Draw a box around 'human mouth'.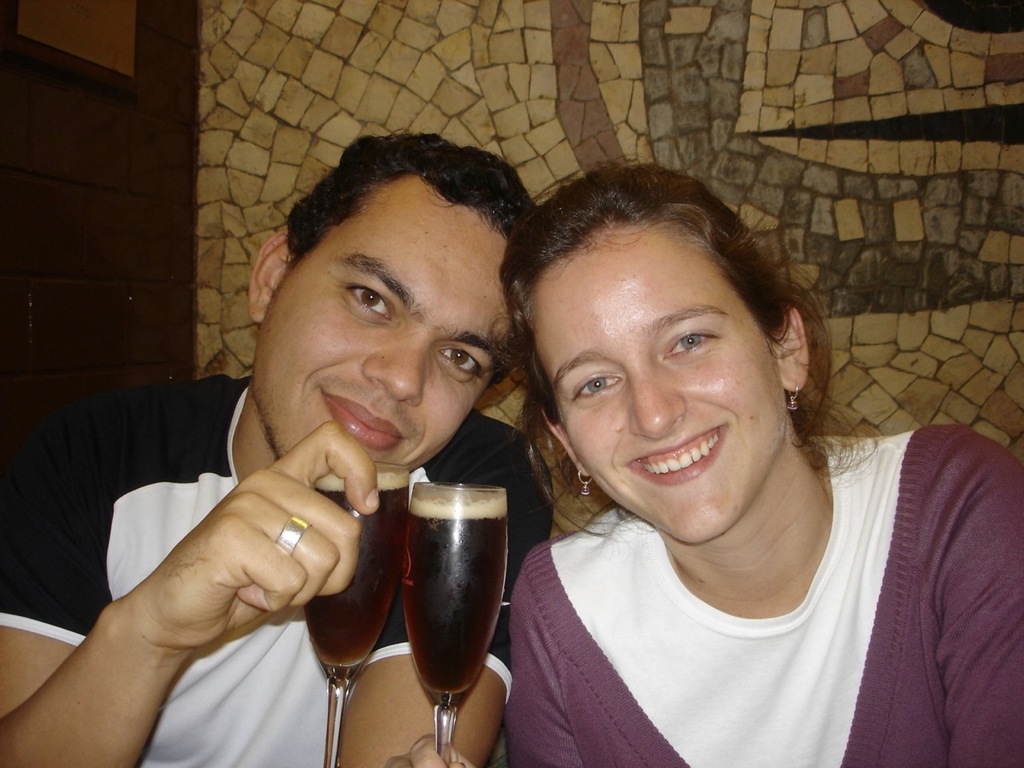
<bbox>627, 425, 729, 485</bbox>.
